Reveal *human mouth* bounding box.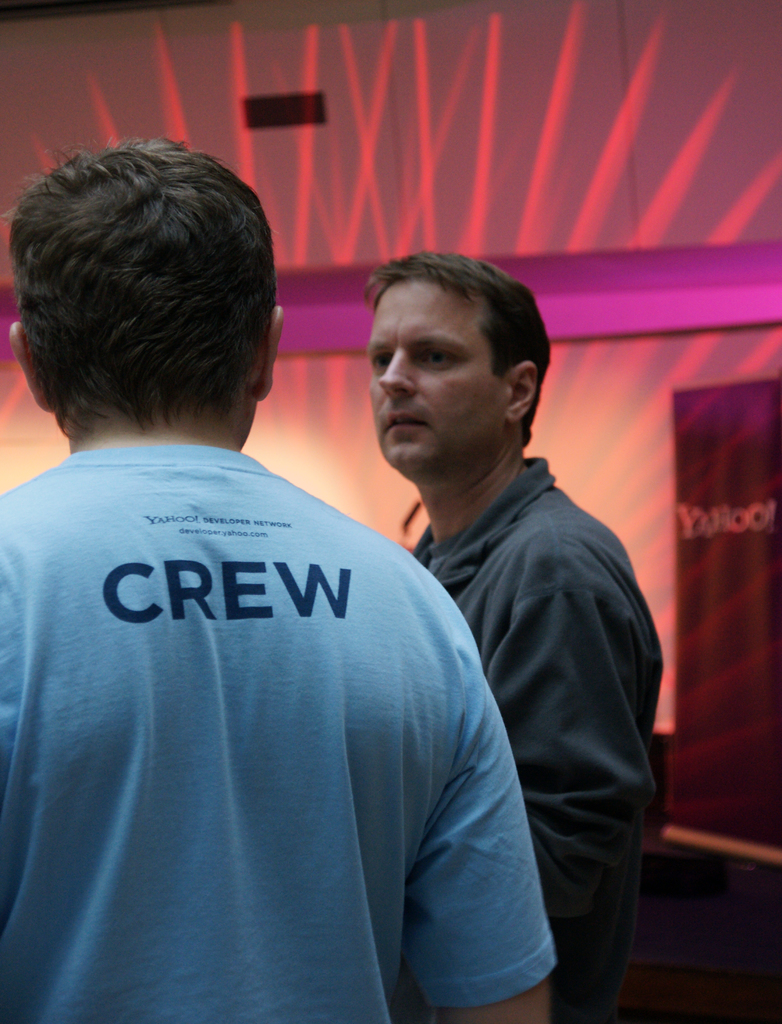
Revealed: bbox(391, 412, 426, 428).
